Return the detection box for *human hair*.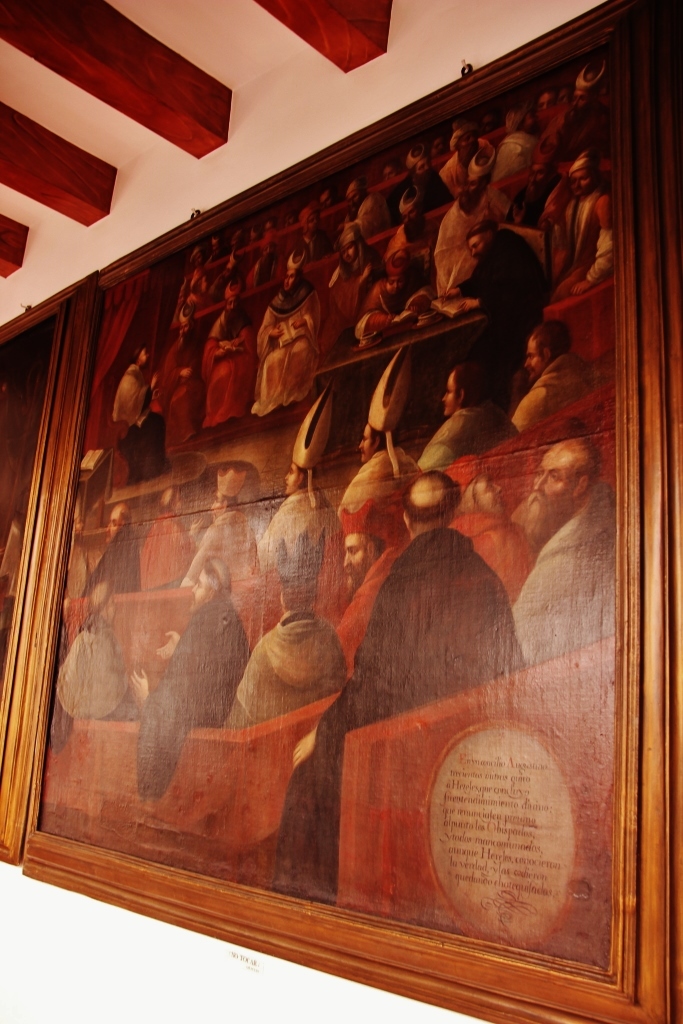
region(160, 481, 176, 511).
